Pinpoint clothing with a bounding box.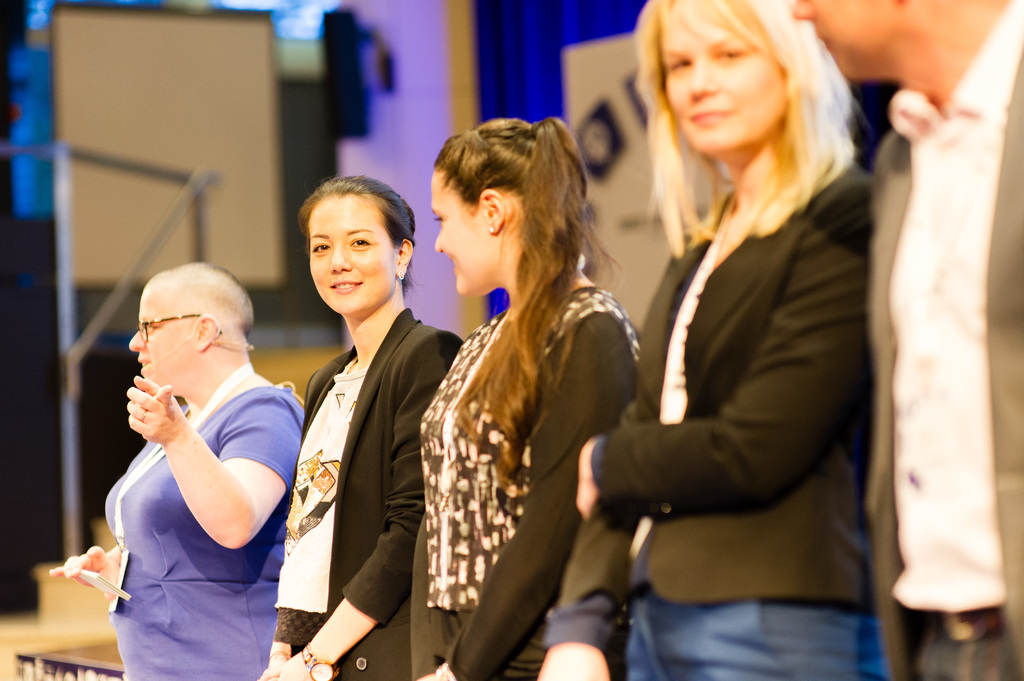
crop(601, 79, 896, 638).
